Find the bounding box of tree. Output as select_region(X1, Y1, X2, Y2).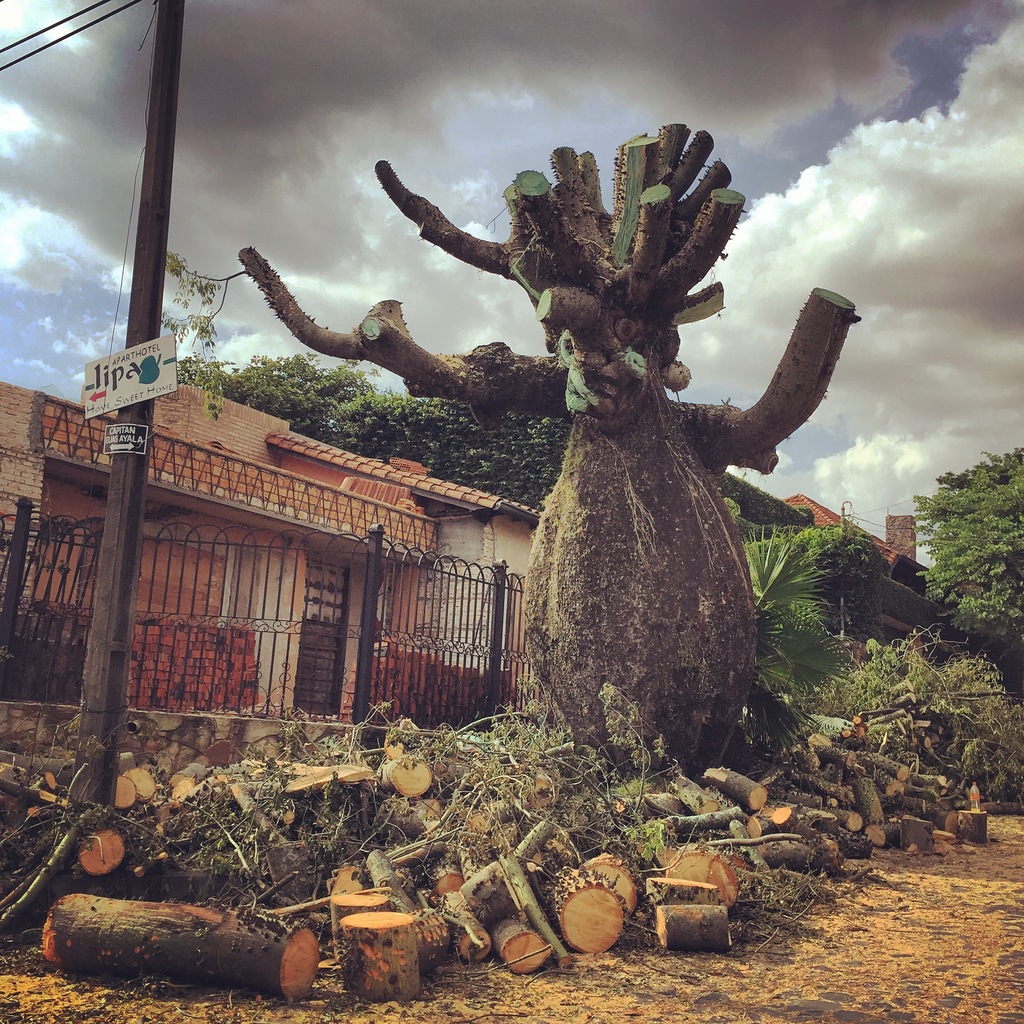
select_region(235, 118, 858, 796).
